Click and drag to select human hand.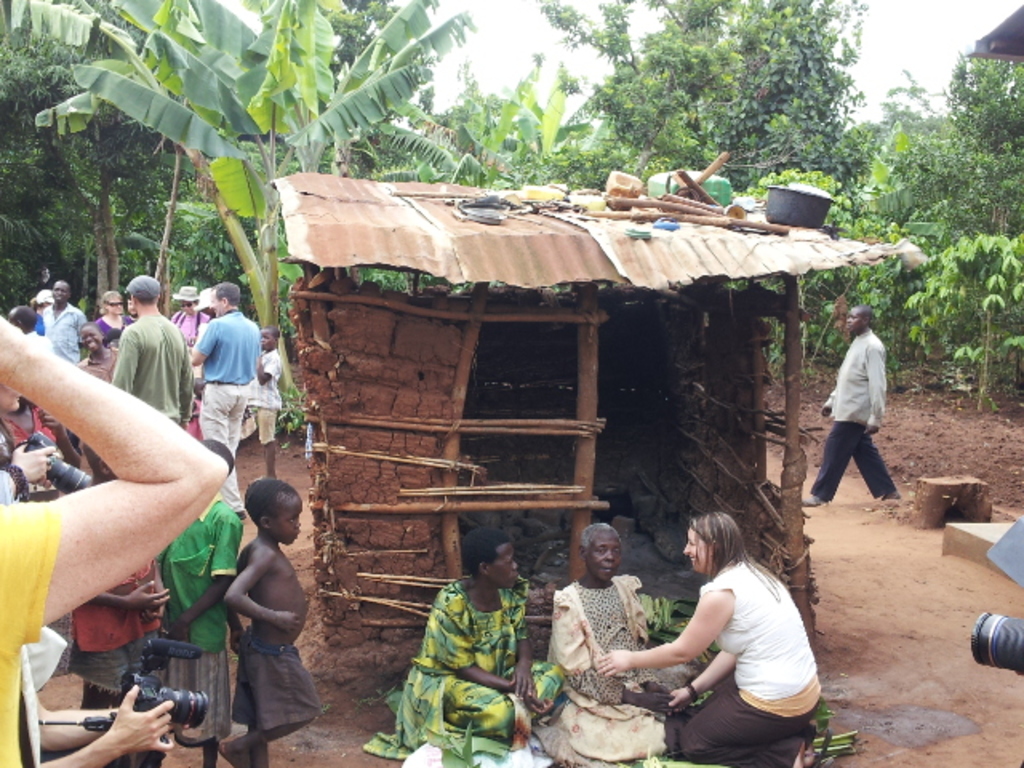
Selection: BBox(126, 581, 171, 618).
